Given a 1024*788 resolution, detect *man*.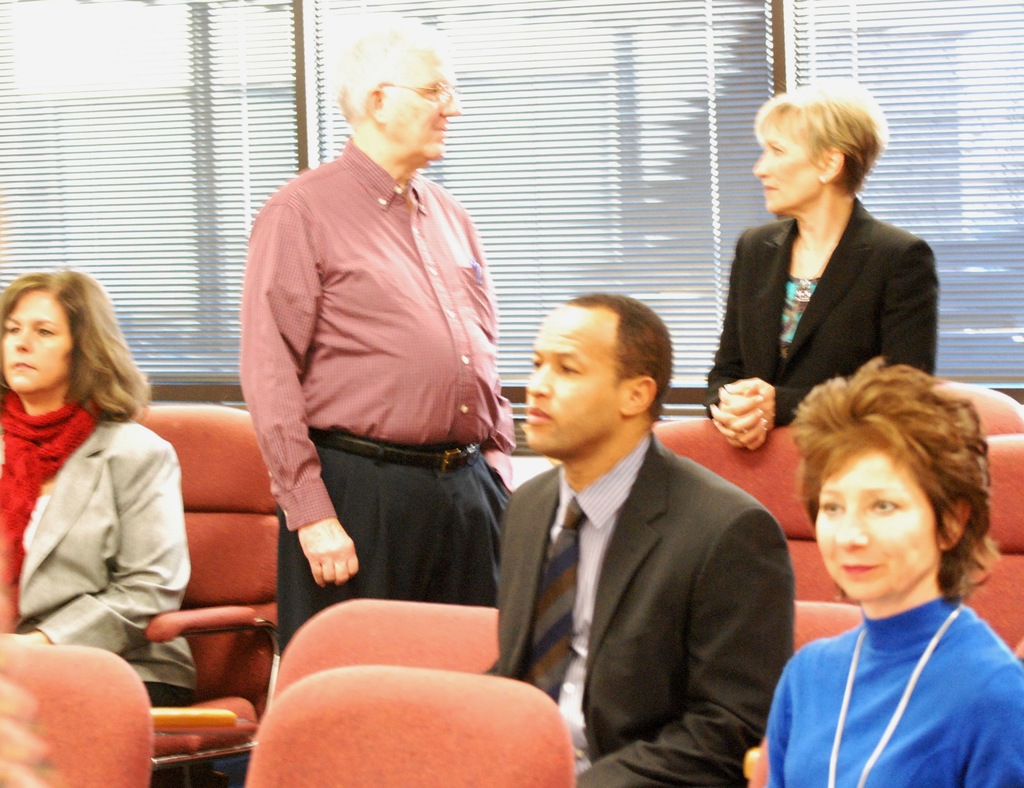
(237,11,514,655).
